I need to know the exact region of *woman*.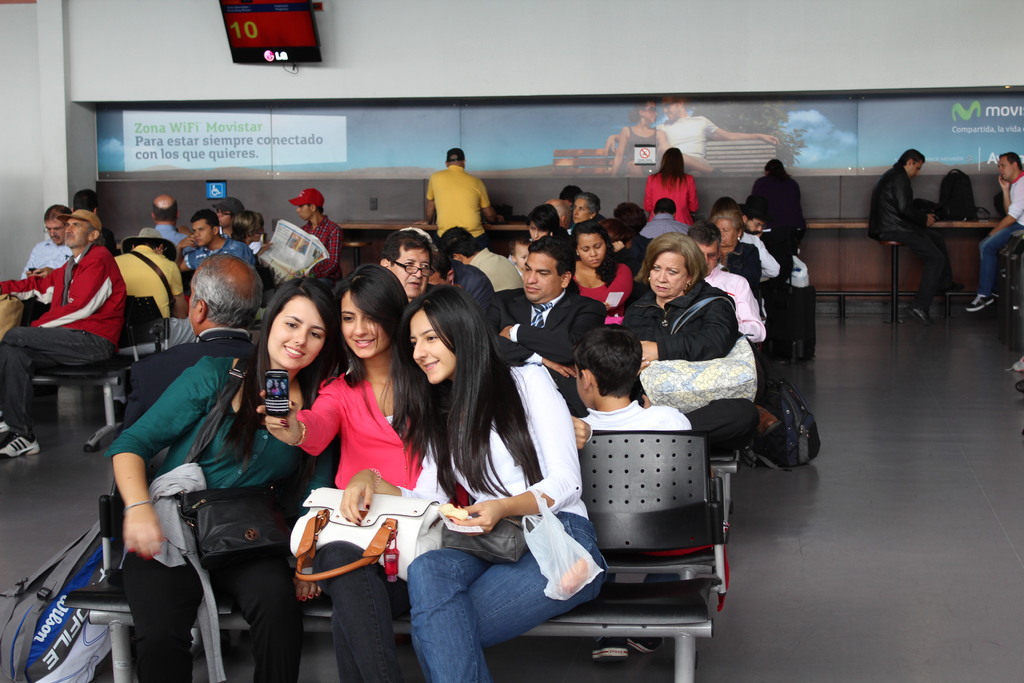
Region: <region>645, 143, 700, 224</region>.
